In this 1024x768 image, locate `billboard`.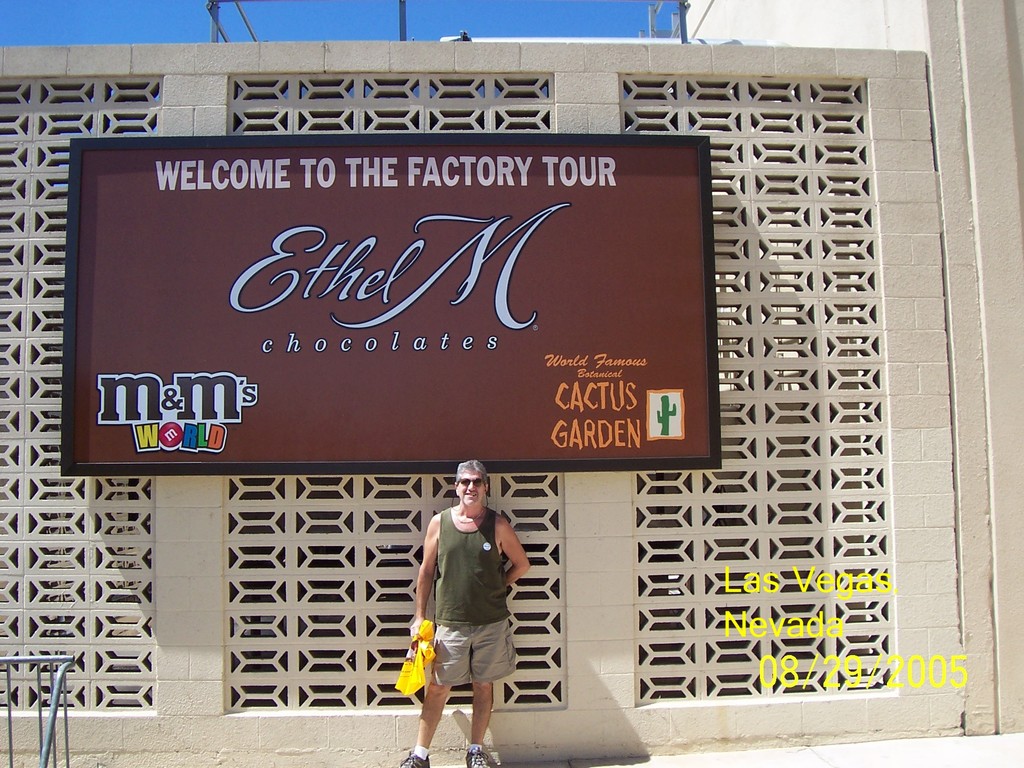
Bounding box: detection(67, 137, 724, 475).
